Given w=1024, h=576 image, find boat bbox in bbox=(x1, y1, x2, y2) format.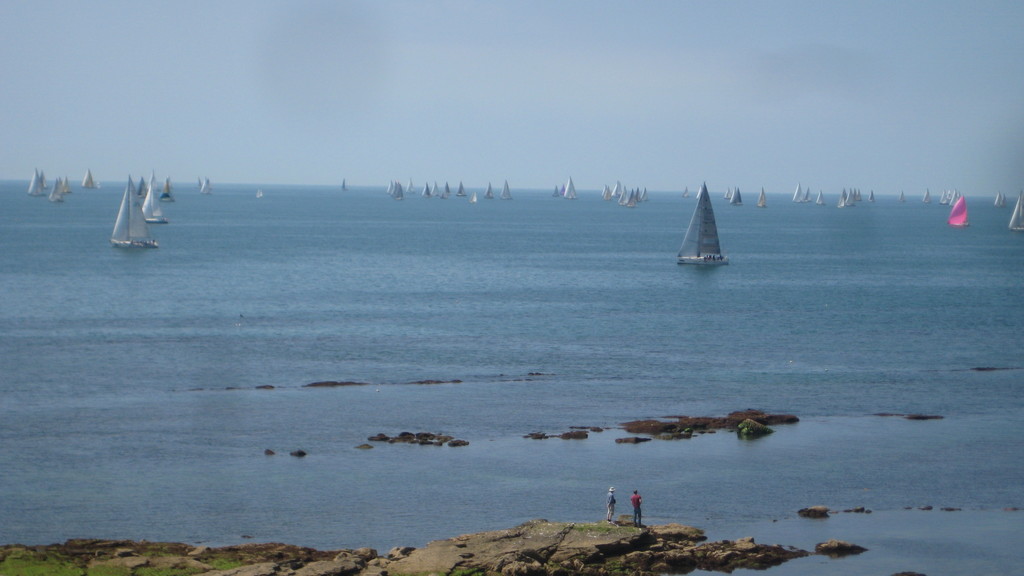
bbox=(680, 190, 689, 200).
